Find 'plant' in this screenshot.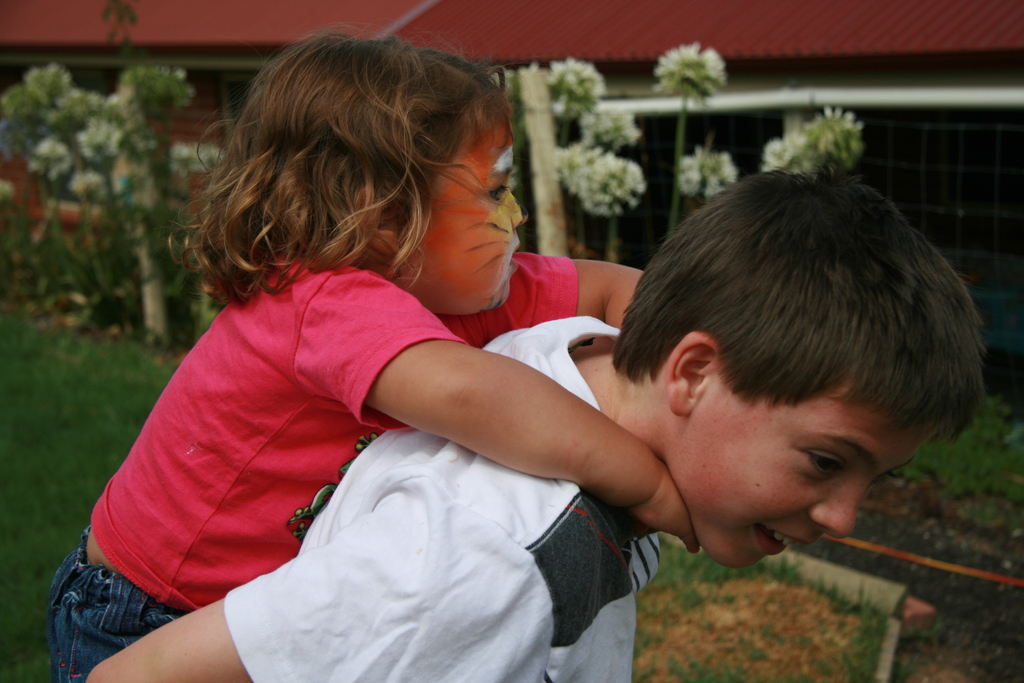
The bounding box for 'plant' is {"x1": 673, "y1": 146, "x2": 740, "y2": 214}.
